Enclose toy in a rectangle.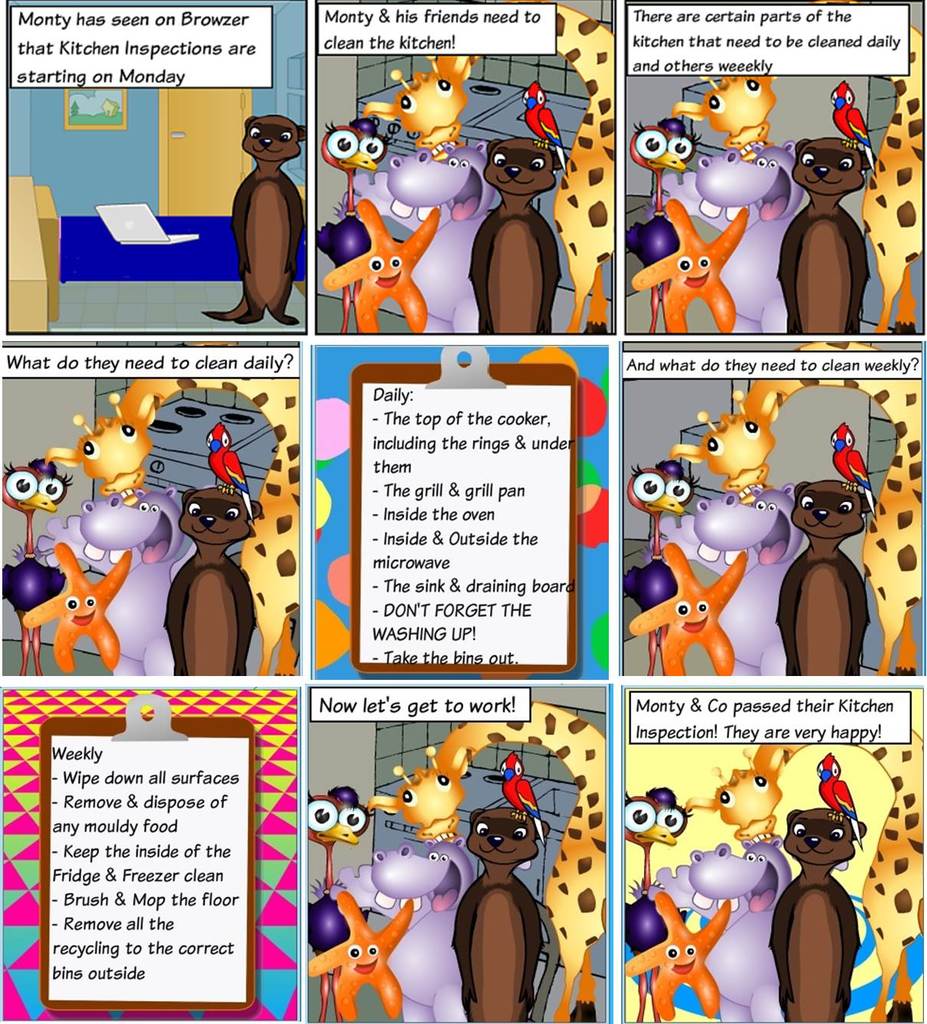
crop(673, 68, 777, 155).
